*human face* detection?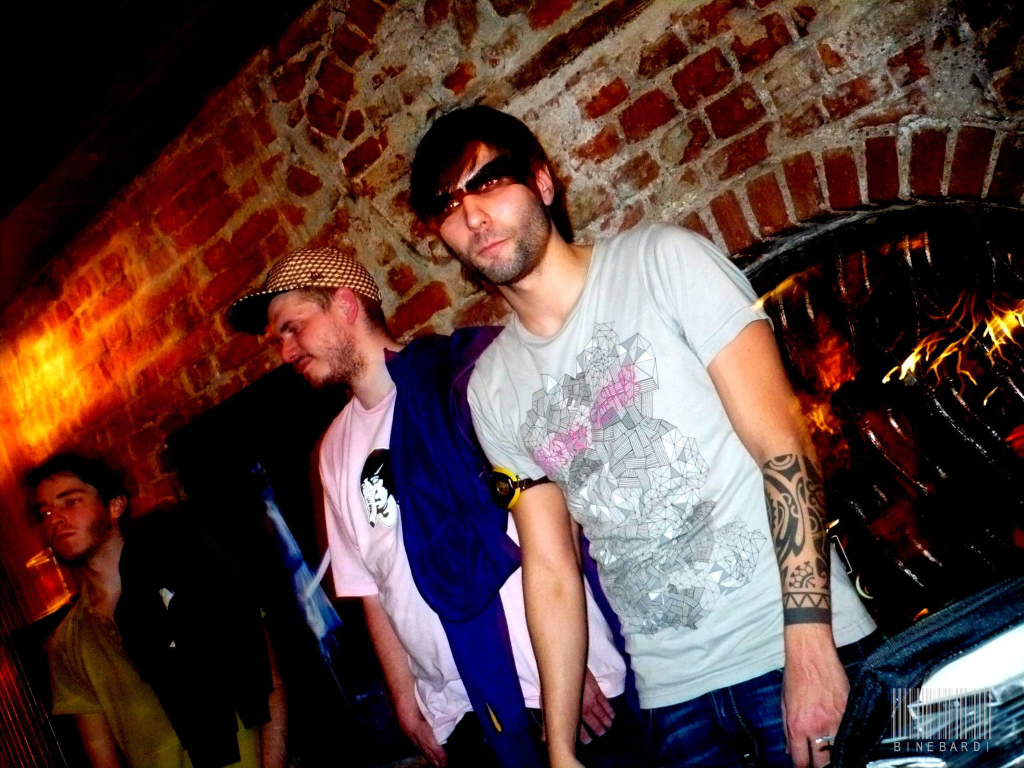
box(274, 290, 352, 385)
